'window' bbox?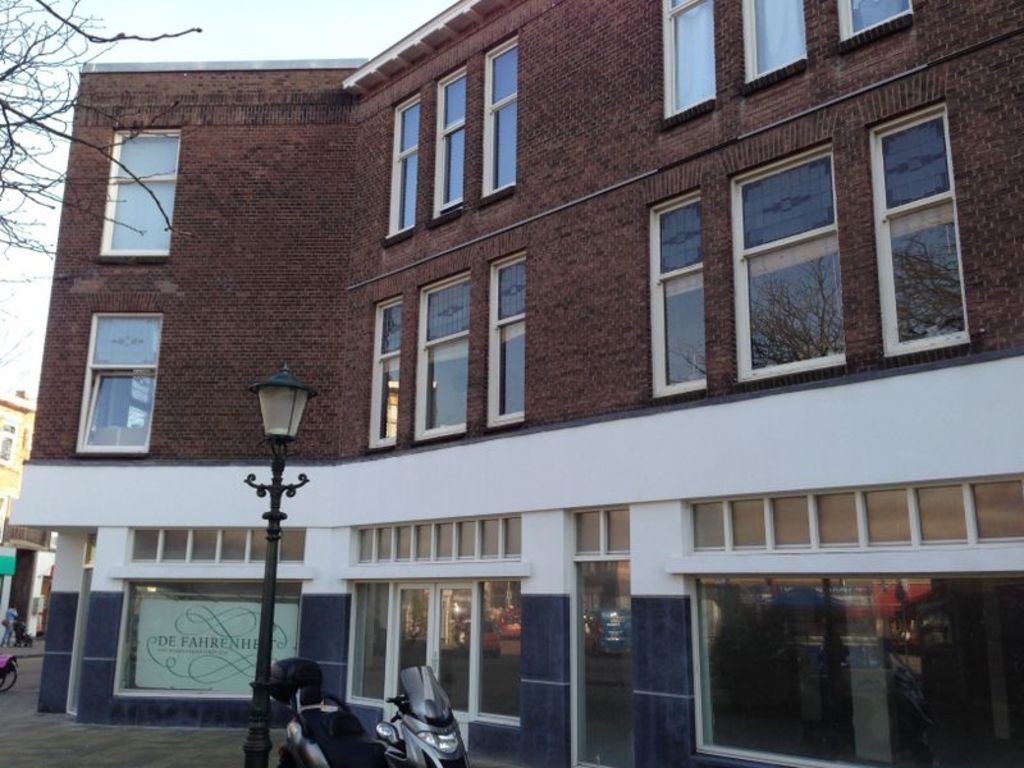
<bbox>484, 248, 530, 425</bbox>
